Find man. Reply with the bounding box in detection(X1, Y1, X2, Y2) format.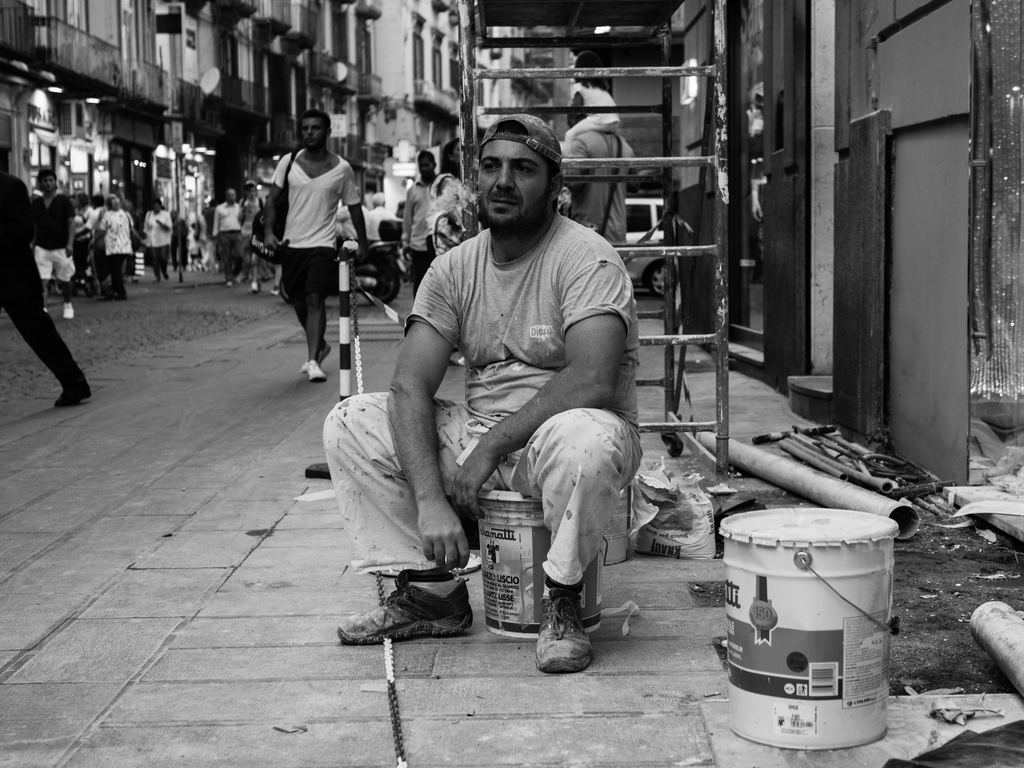
detection(77, 193, 107, 292).
